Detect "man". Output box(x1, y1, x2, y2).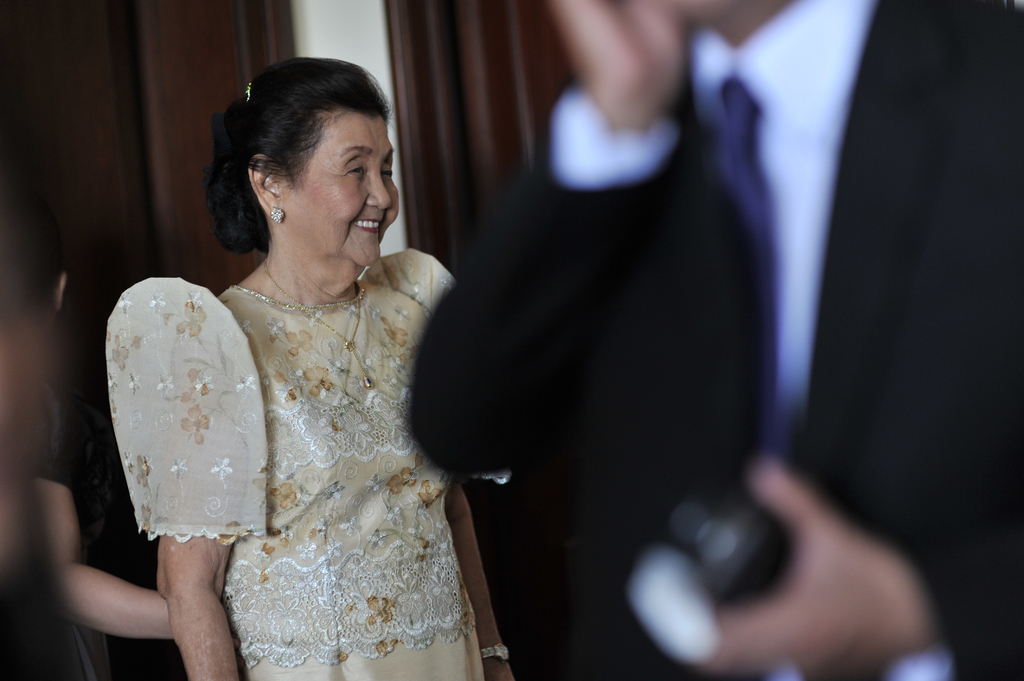
box(400, 0, 1023, 680).
